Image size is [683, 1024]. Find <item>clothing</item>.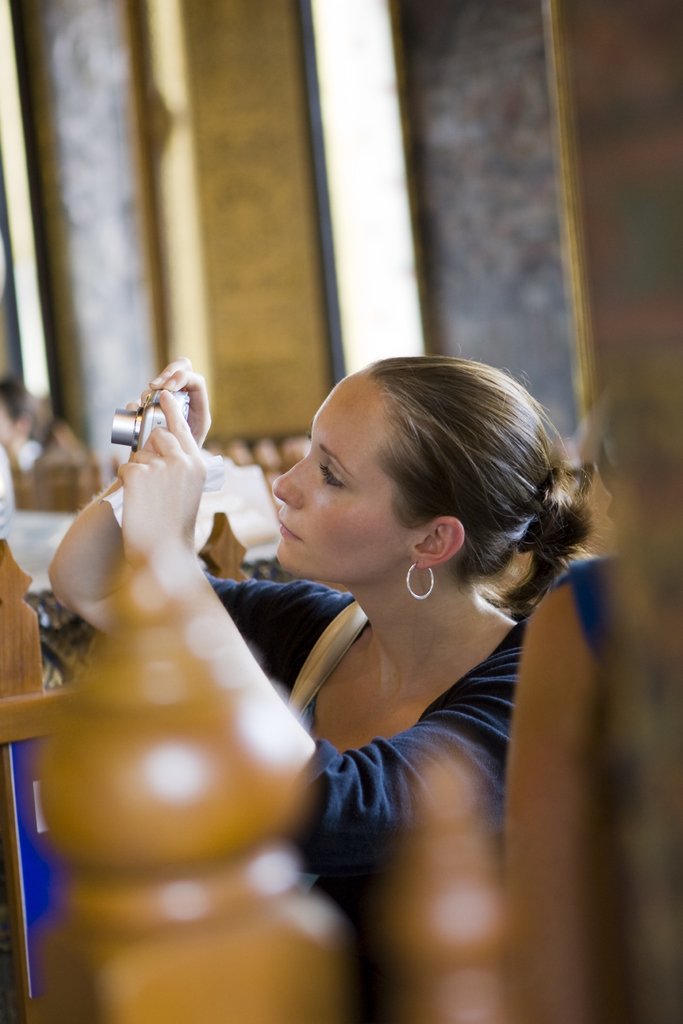
bbox=(197, 565, 519, 1023).
